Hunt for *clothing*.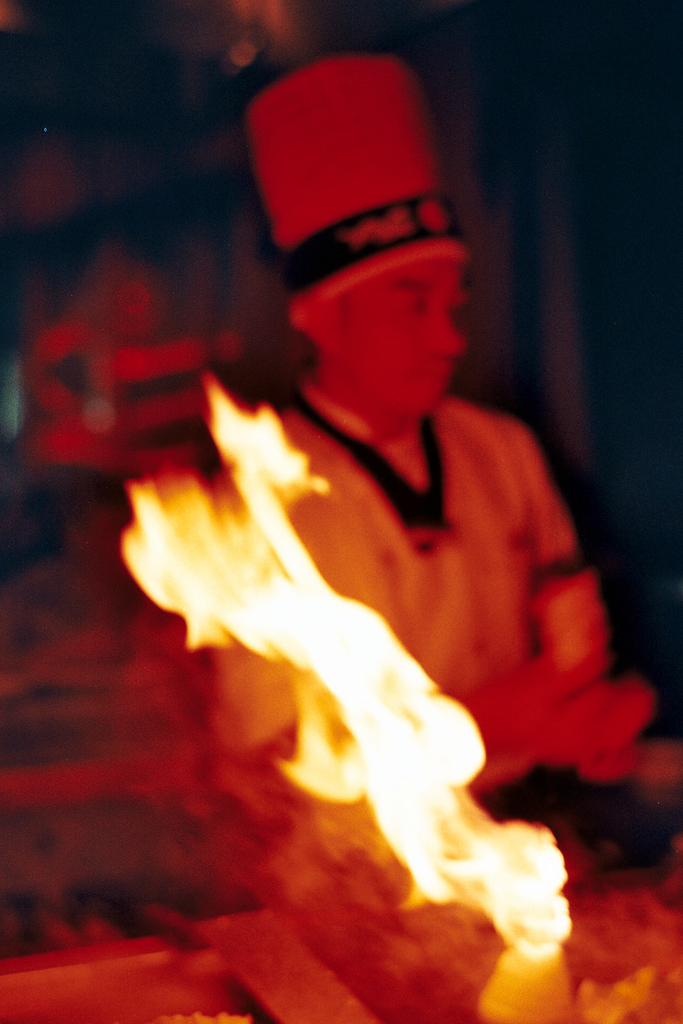
Hunted down at crop(243, 387, 620, 855).
